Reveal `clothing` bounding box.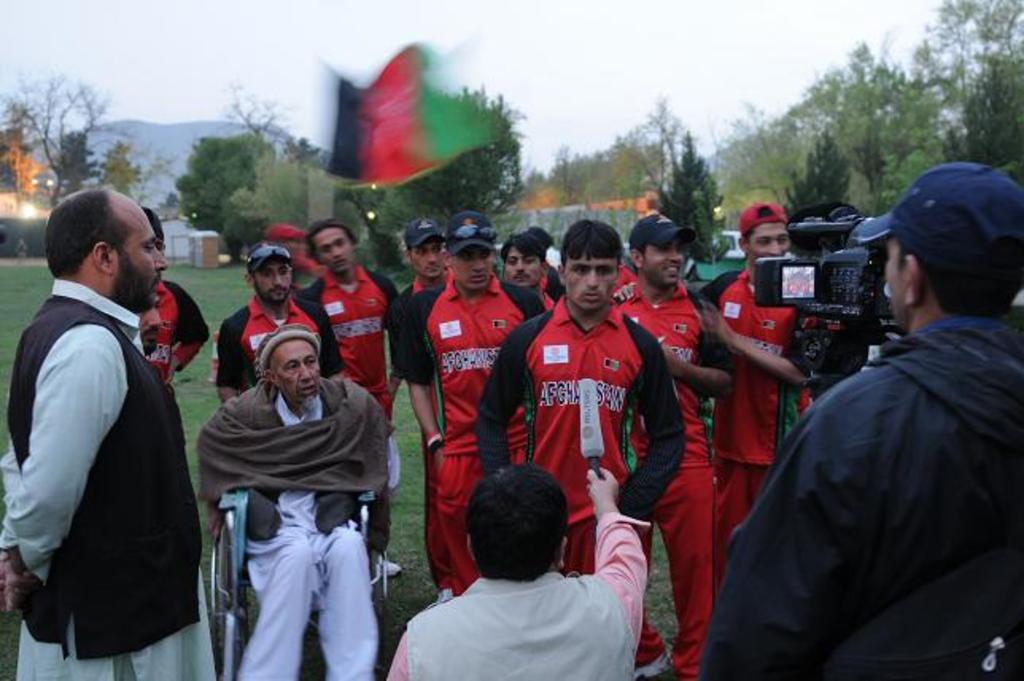
Revealed: l=0, t=277, r=221, b=679.
